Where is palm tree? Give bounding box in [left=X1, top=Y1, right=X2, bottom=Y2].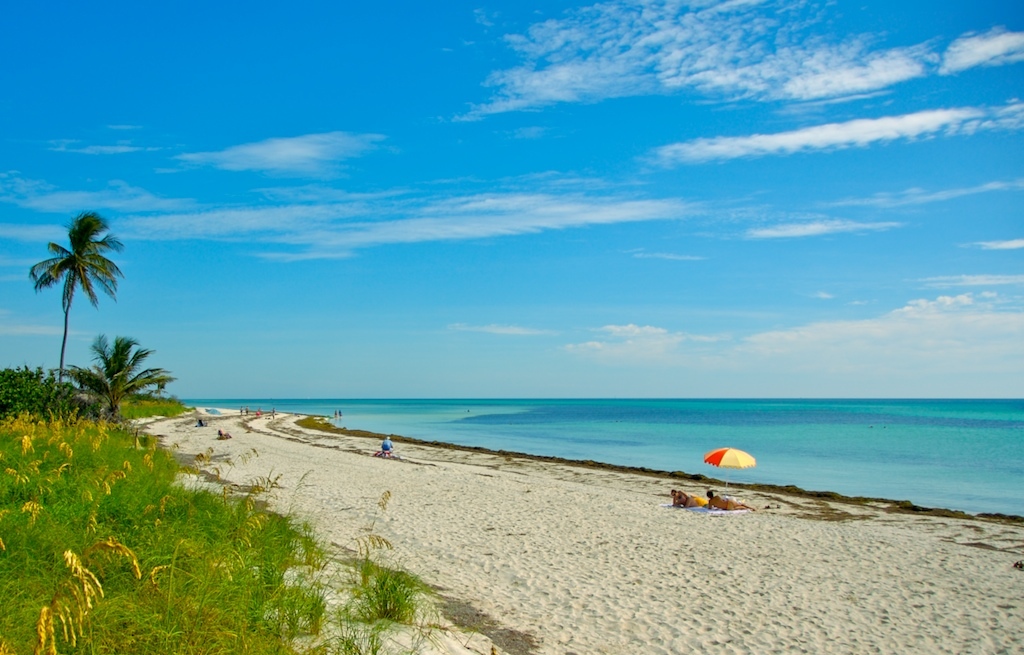
[left=25, top=217, right=123, bottom=435].
